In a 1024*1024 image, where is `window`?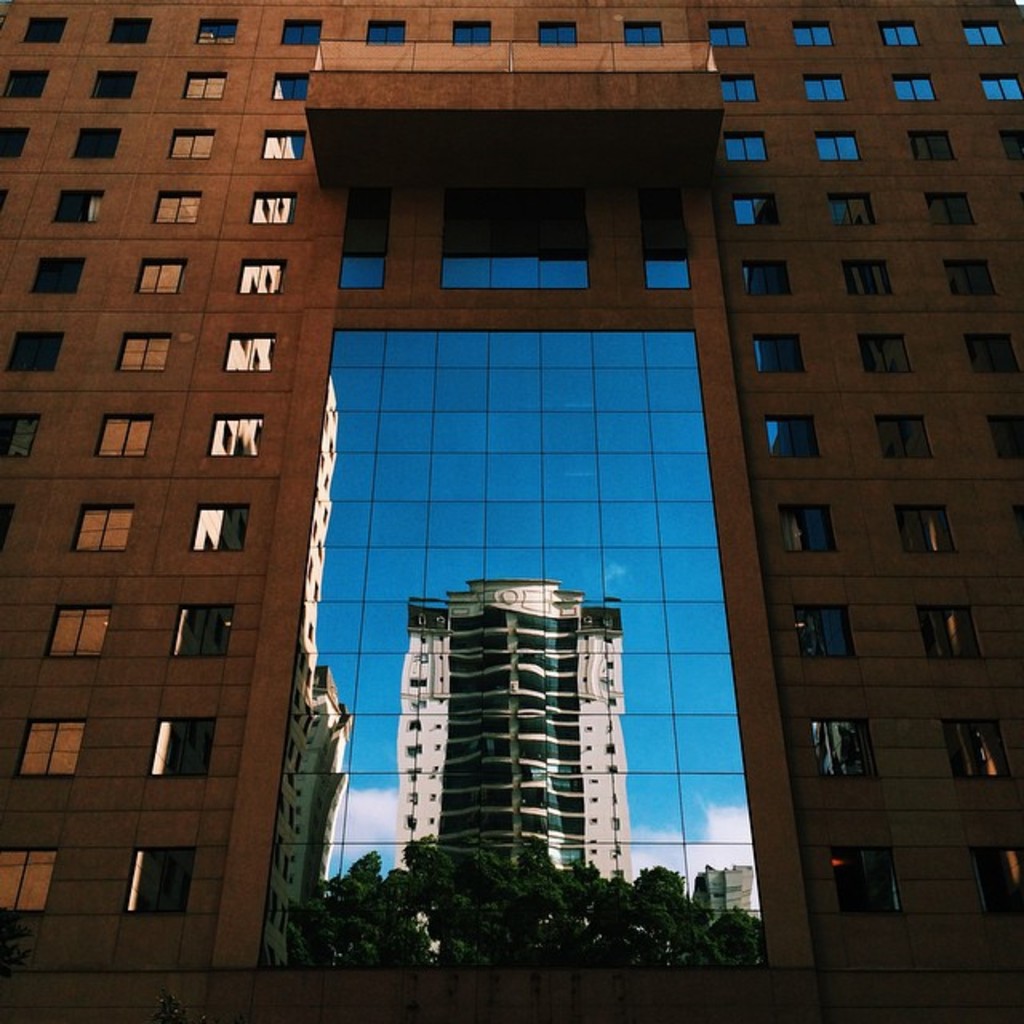
bbox(454, 18, 494, 42).
